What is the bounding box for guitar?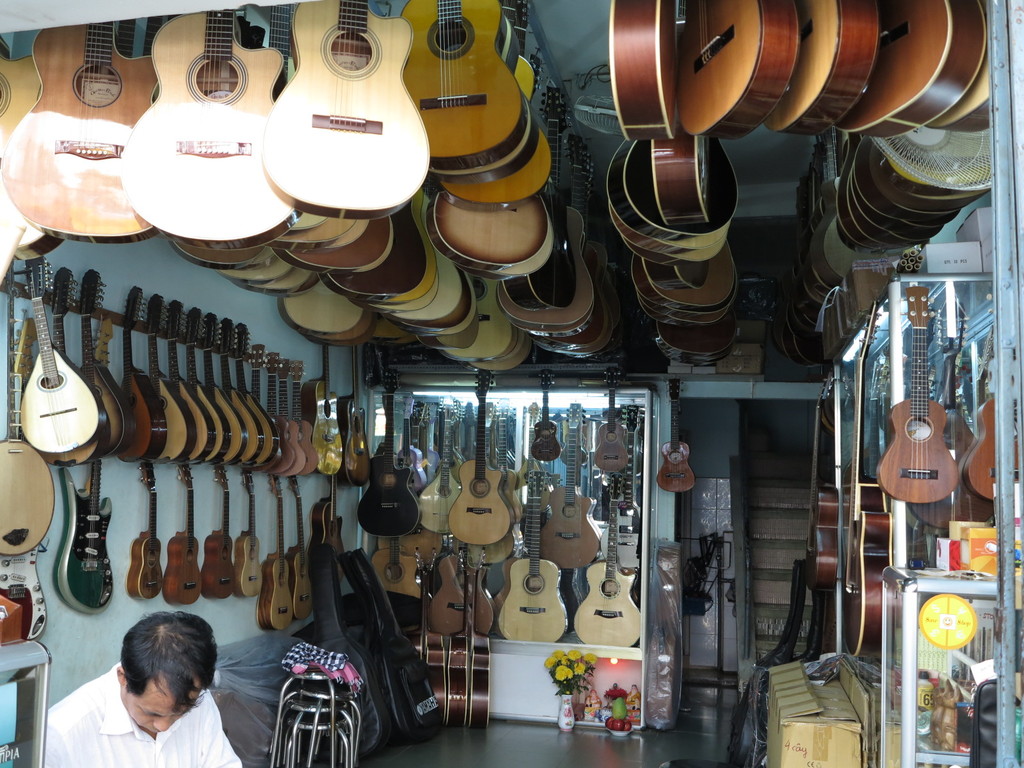
box(601, 127, 739, 268).
